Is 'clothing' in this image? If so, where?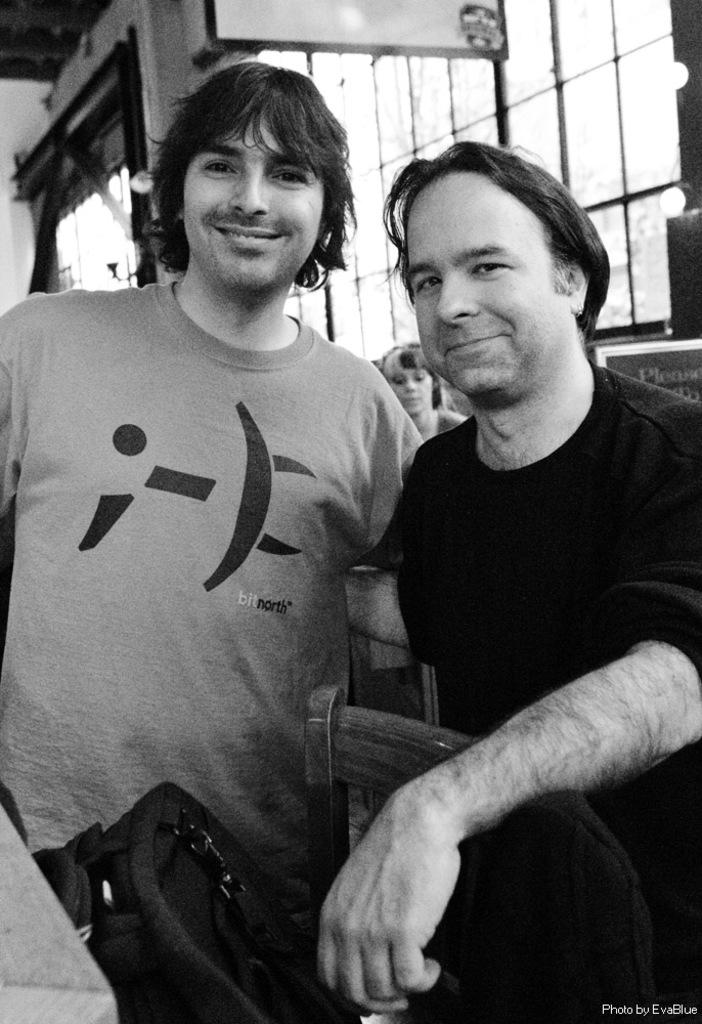
Yes, at 20, 228, 423, 920.
